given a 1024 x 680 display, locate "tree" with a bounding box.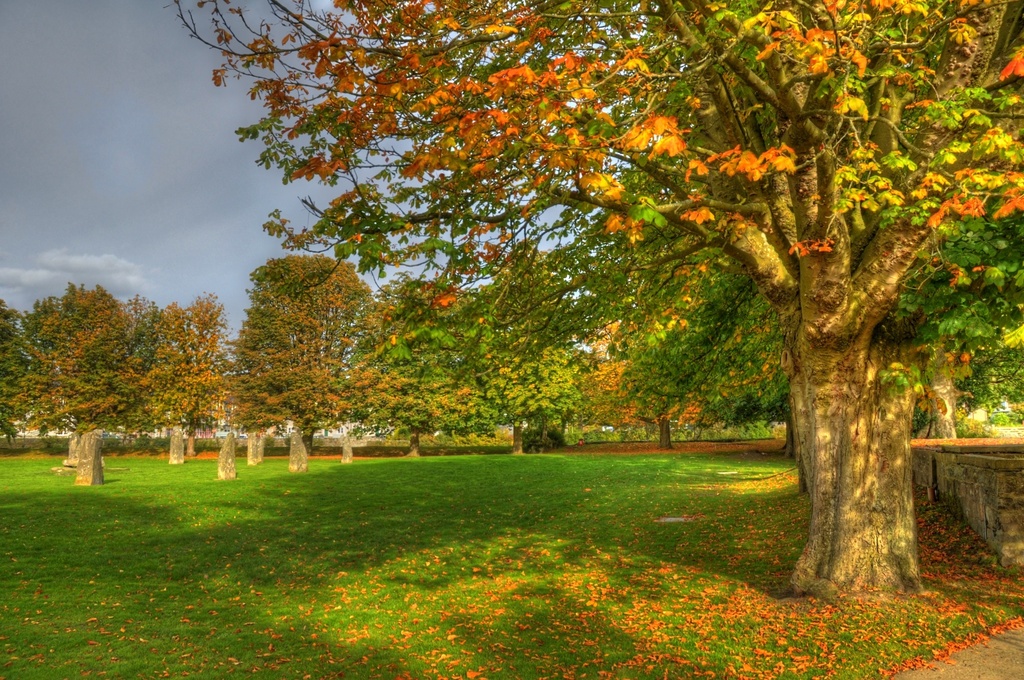
Located: bbox(335, 283, 496, 455).
